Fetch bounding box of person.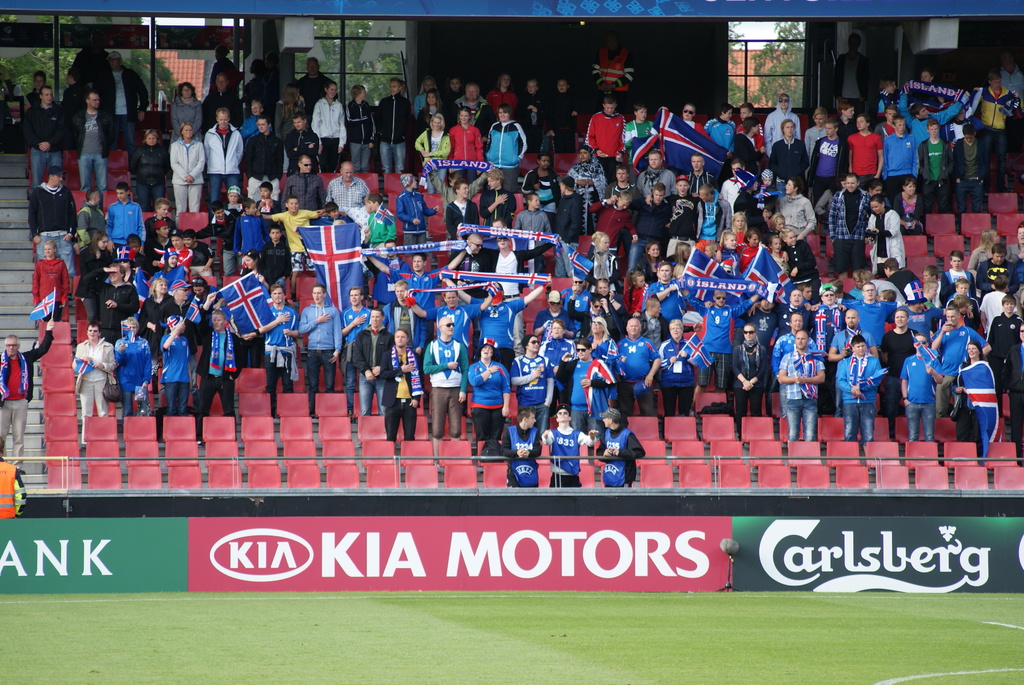
Bbox: Rect(200, 228, 220, 280).
